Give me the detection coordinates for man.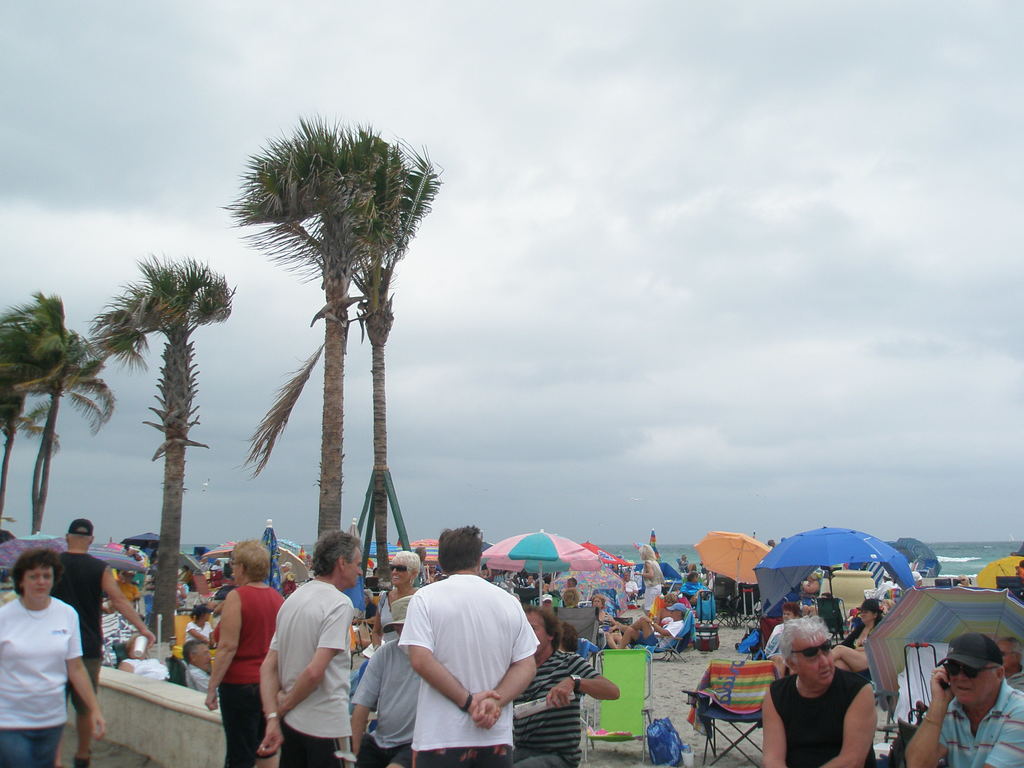
l=259, t=526, r=365, b=767.
